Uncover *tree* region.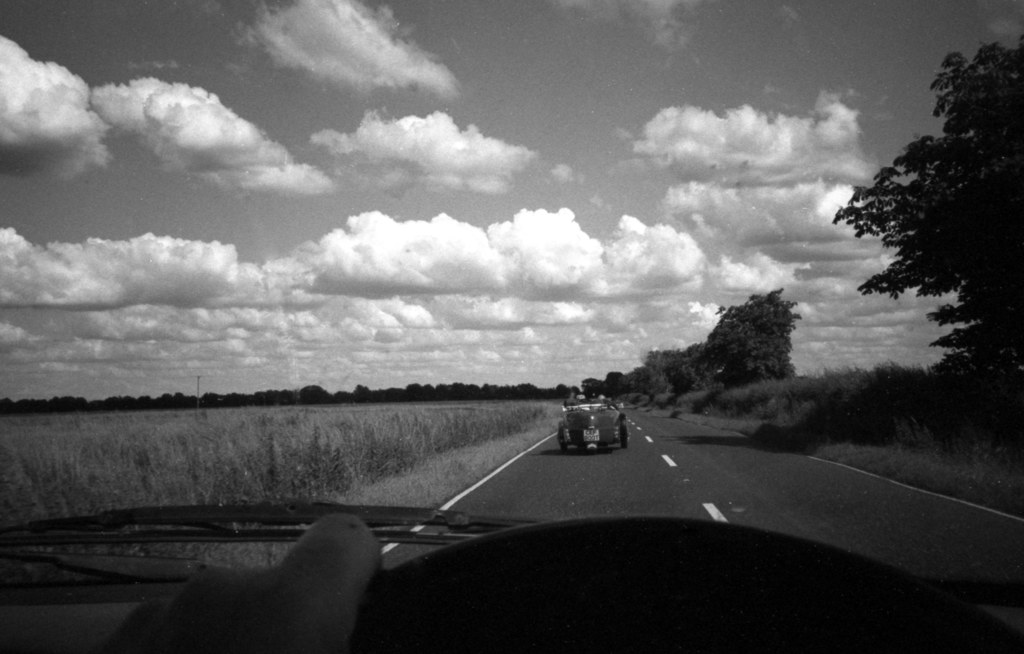
Uncovered: [684, 280, 817, 397].
